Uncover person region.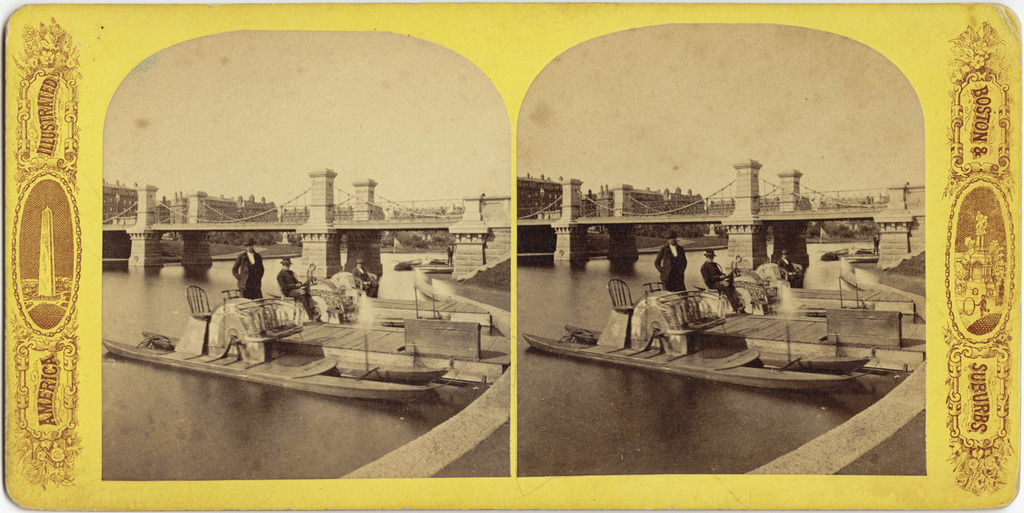
Uncovered: 655 229 690 299.
